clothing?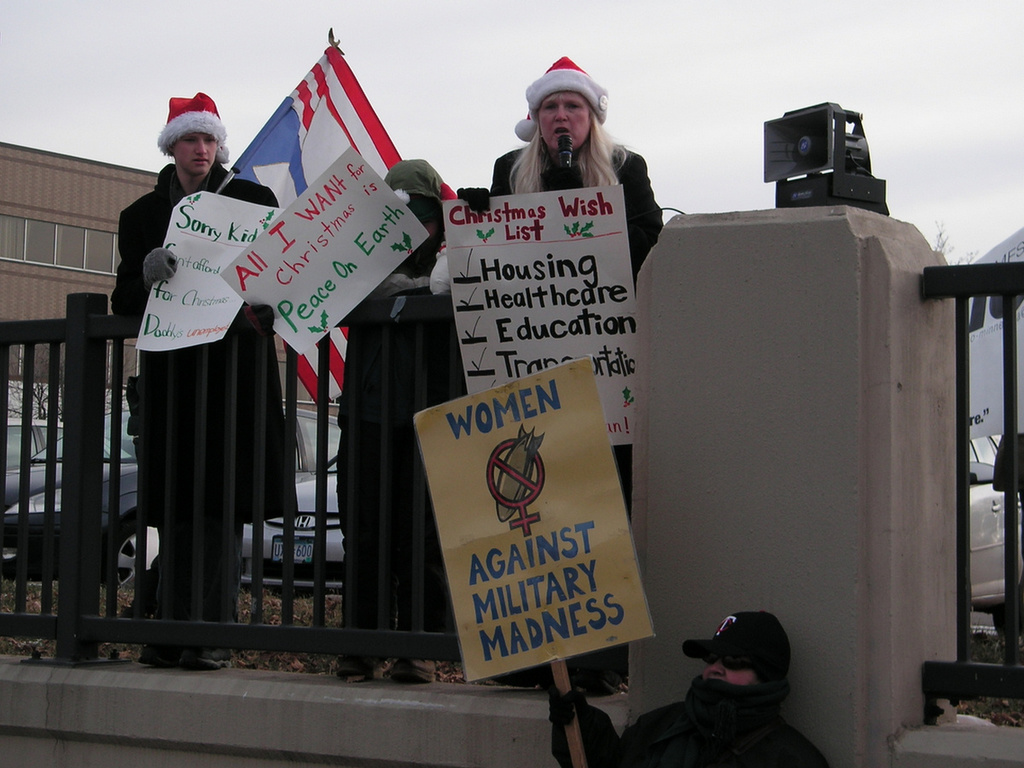
region(106, 125, 288, 636)
